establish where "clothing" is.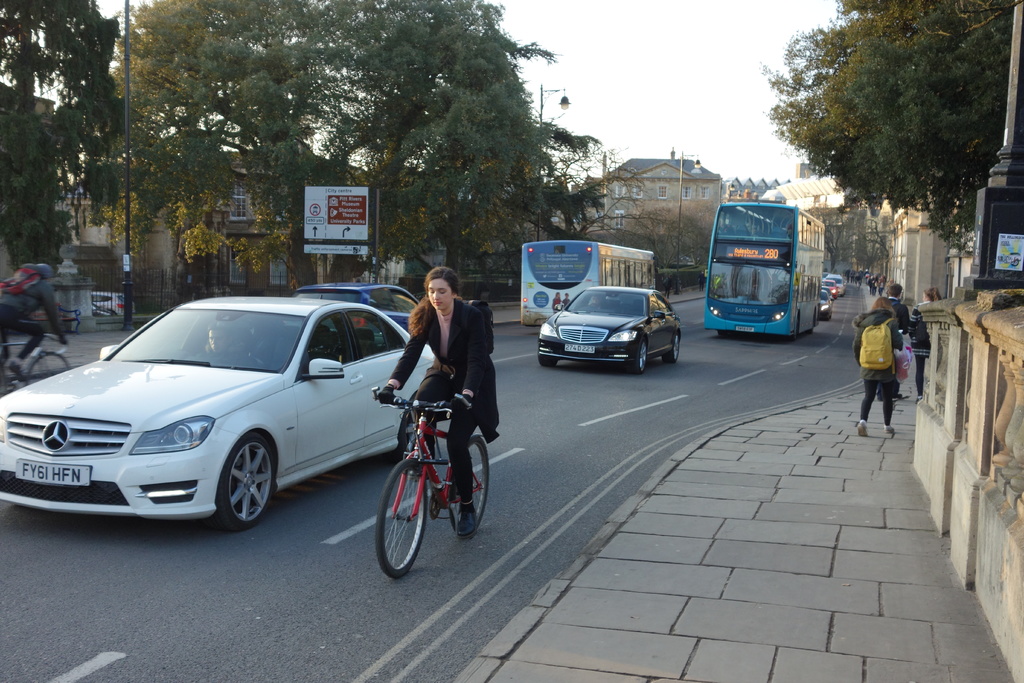
Established at select_region(392, 296, 502, 441).
